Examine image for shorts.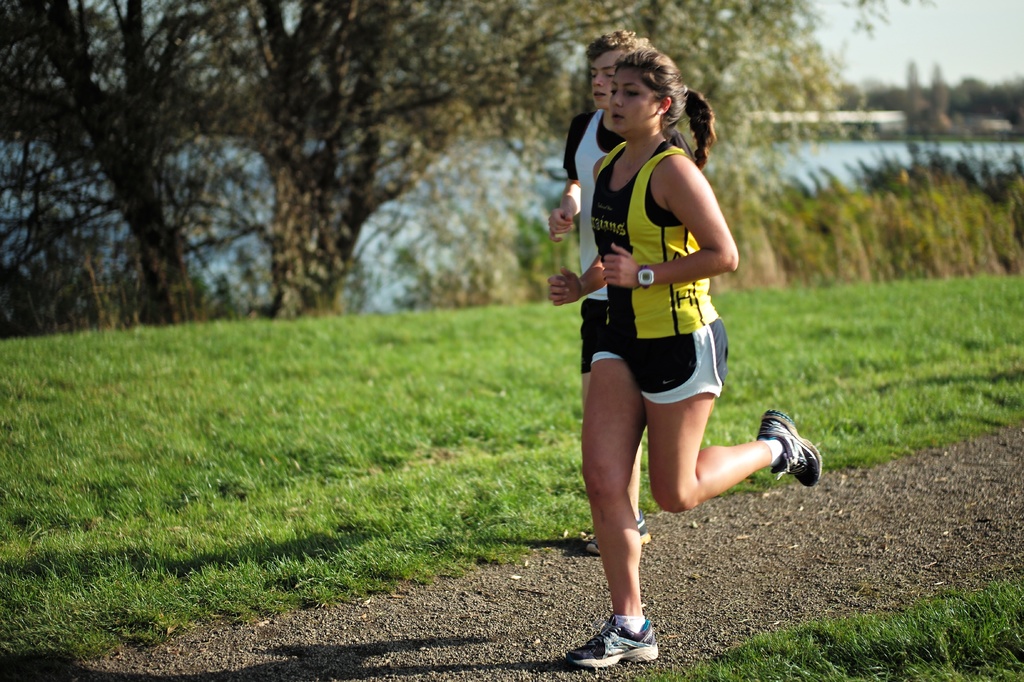
Examination result: <region>577, 313, 748, 422</region>.
